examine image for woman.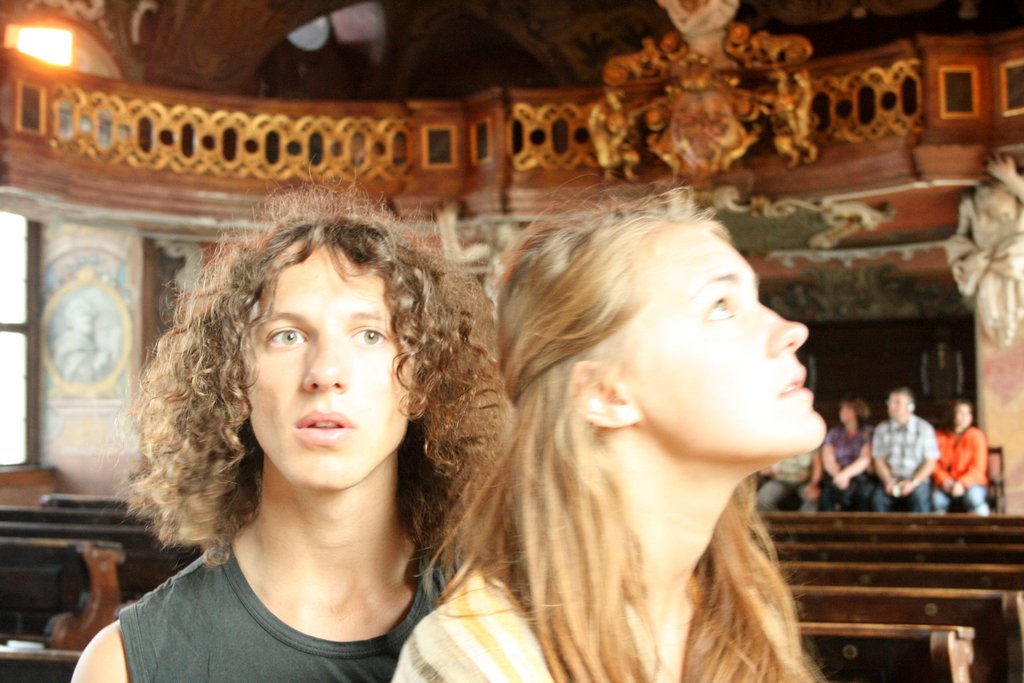
Examination result: select_region(817, 397, 871, 506).
